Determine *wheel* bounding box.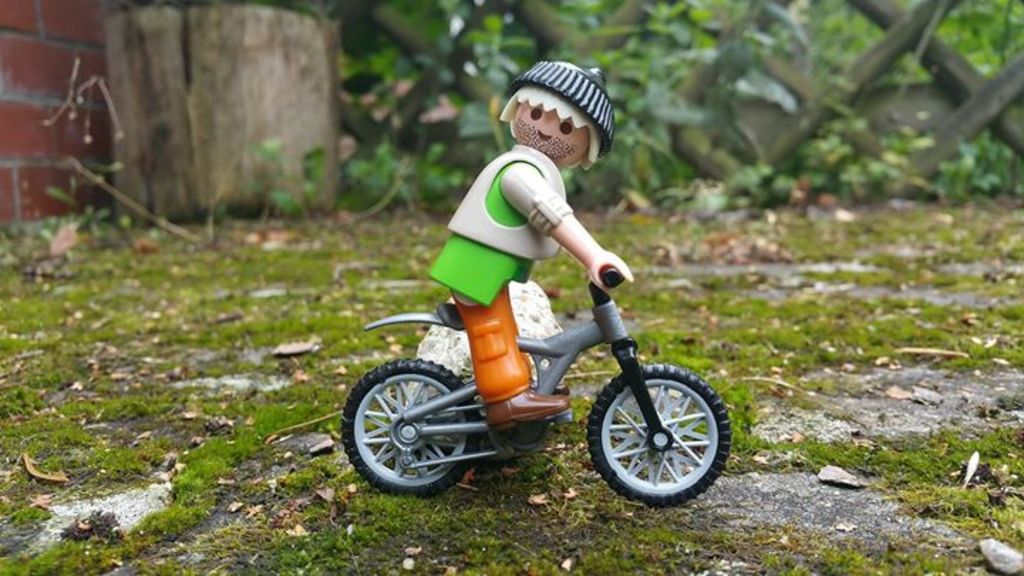
Determined: <bbox>337, 357, 482, 498</bbox>.
